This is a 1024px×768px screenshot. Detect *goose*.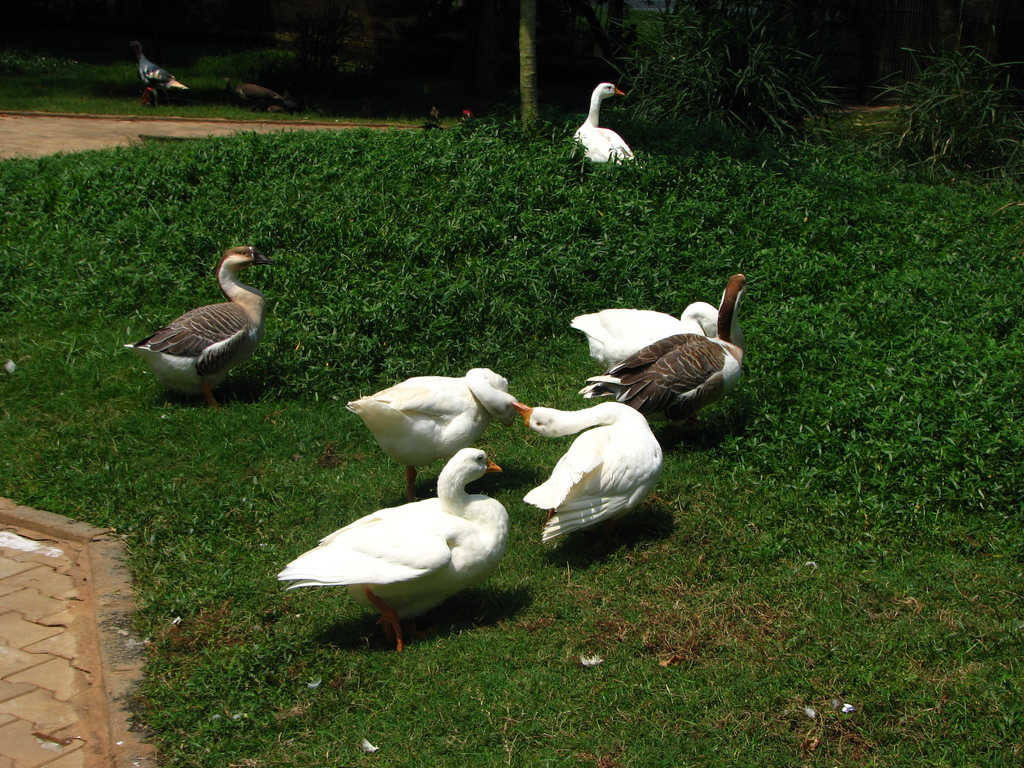
582, 271, 755, 424.
